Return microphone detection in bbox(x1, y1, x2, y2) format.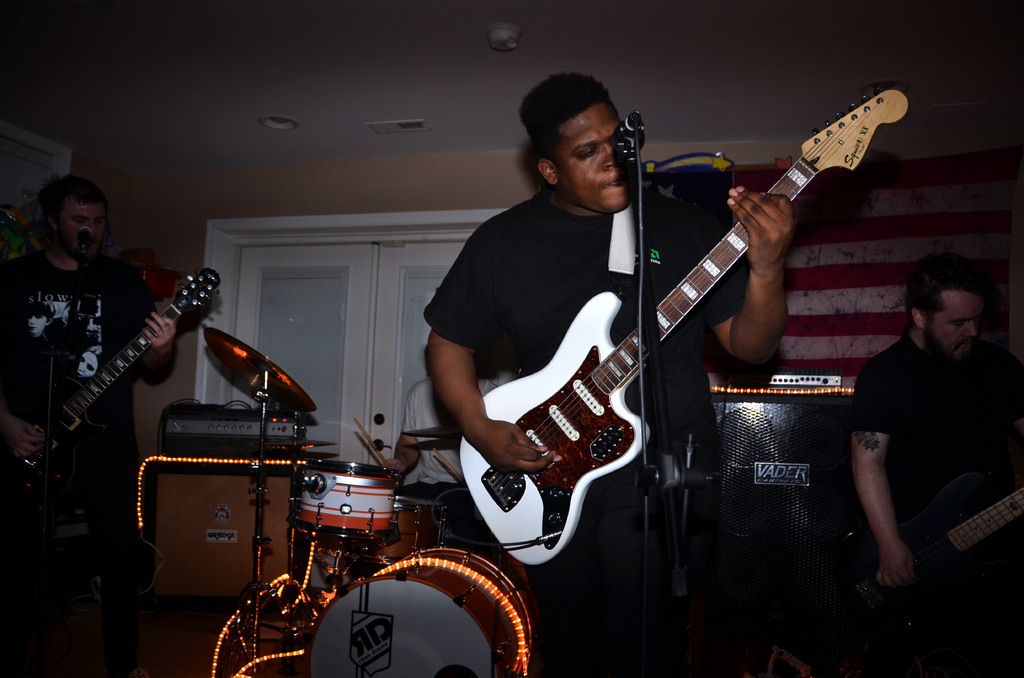
bbox(76, 220, 99, 264).
